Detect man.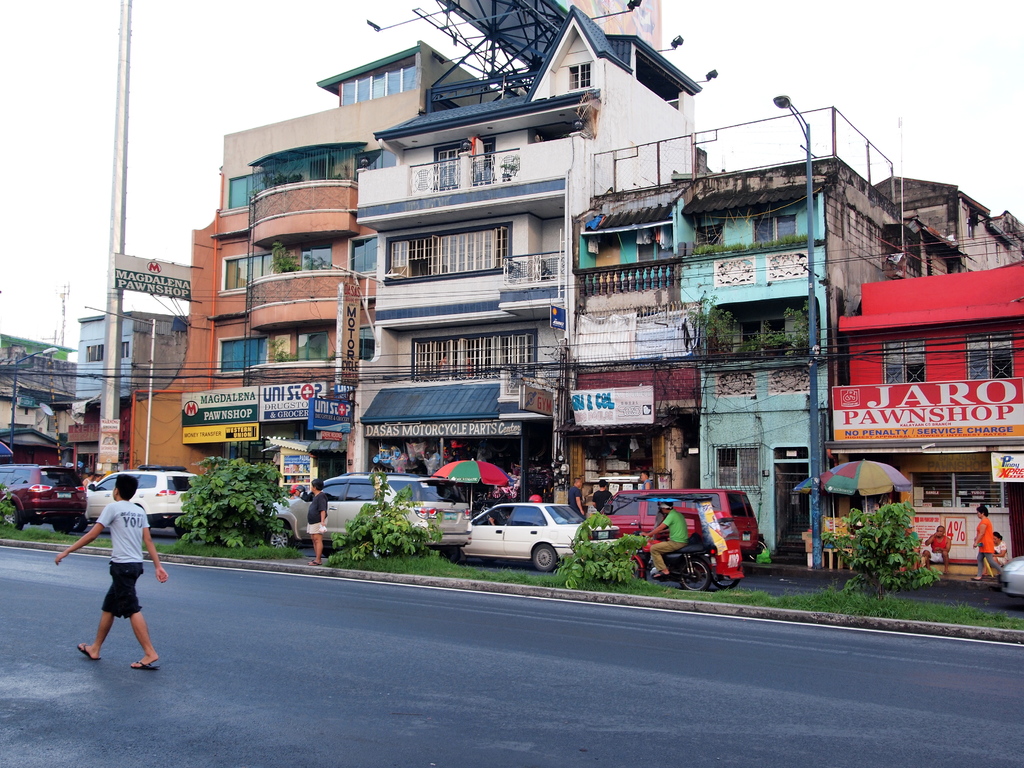
Detected at (left=639, top=470, right=652, bottom=488).
